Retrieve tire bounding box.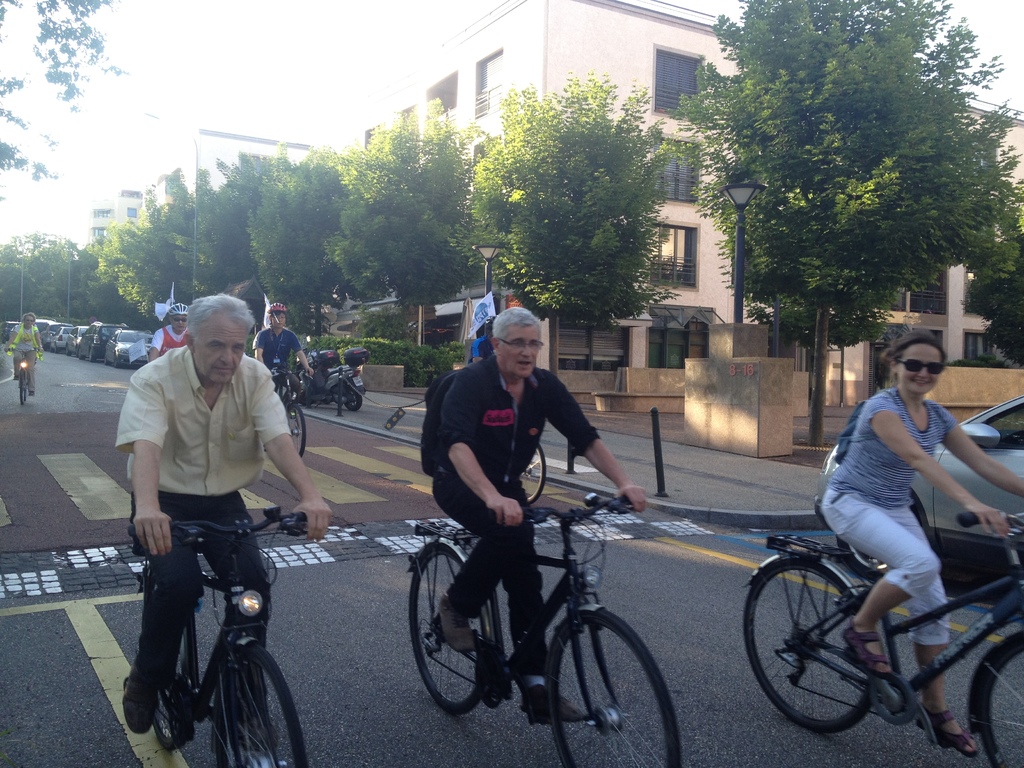
Bounding box: {"left": 45, "top": 340, "right": 52, "bottom": 353}.
